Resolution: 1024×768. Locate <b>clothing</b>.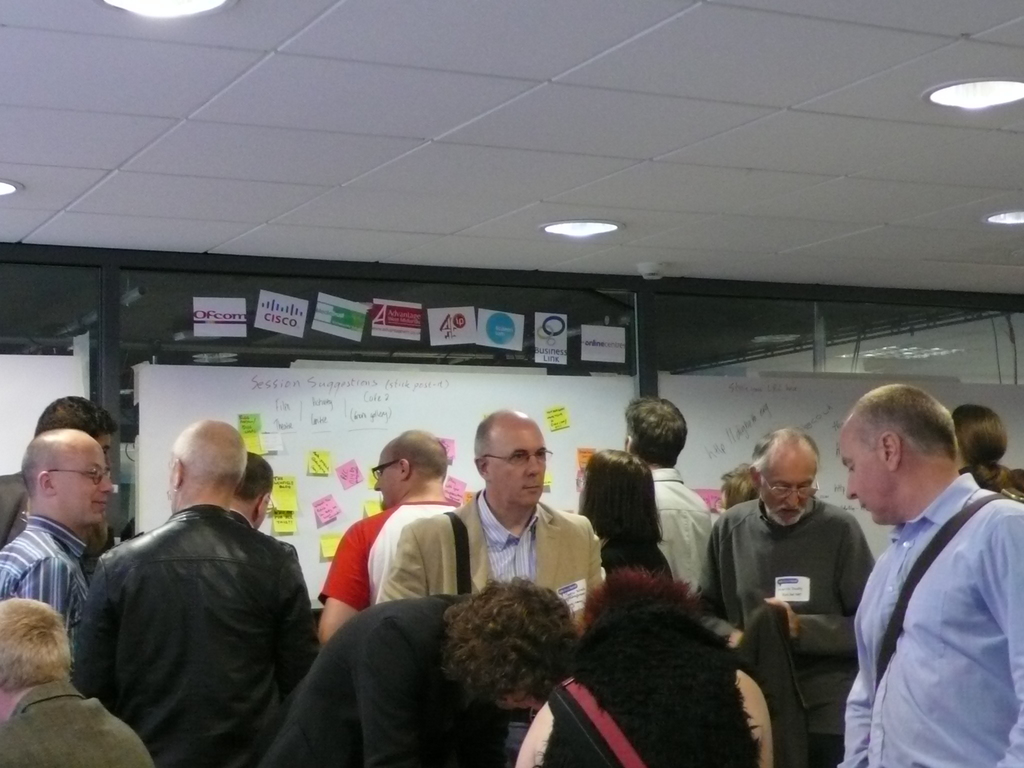
(520, 671, 762, 767).
